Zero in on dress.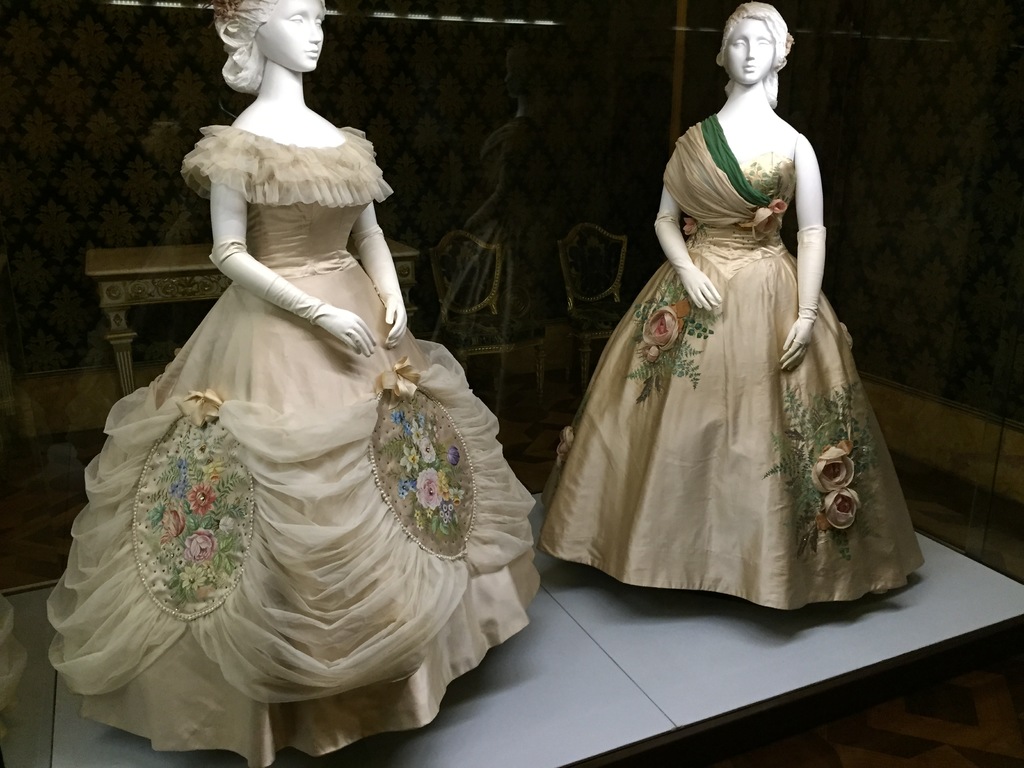
Zeroed in: 530:109:918:611.
